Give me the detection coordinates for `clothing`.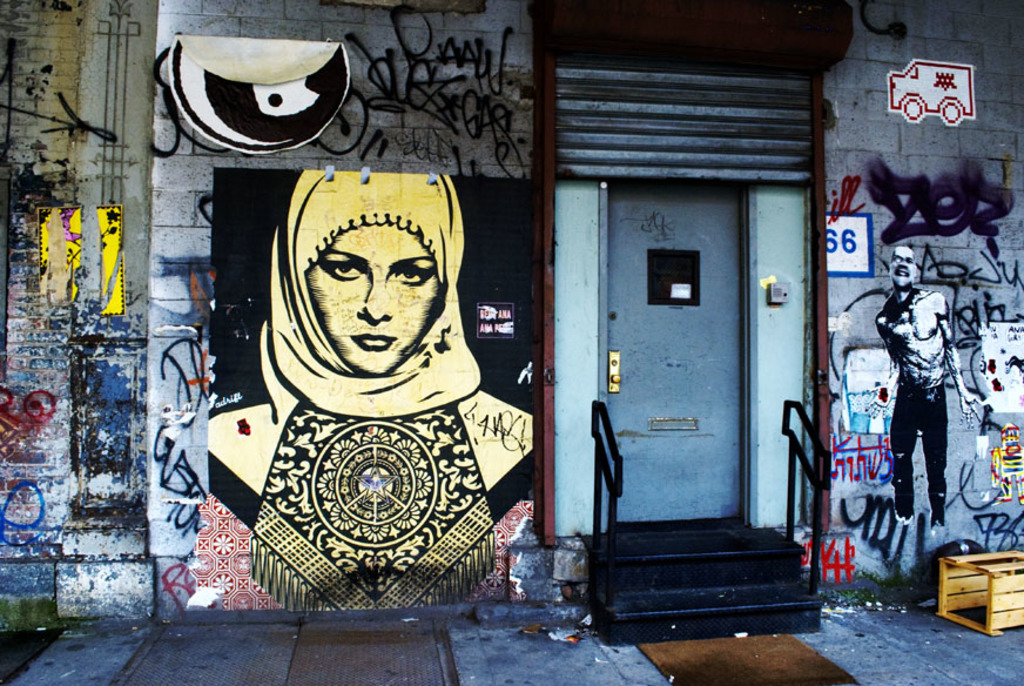
detection(189, 442, 541, 613).
